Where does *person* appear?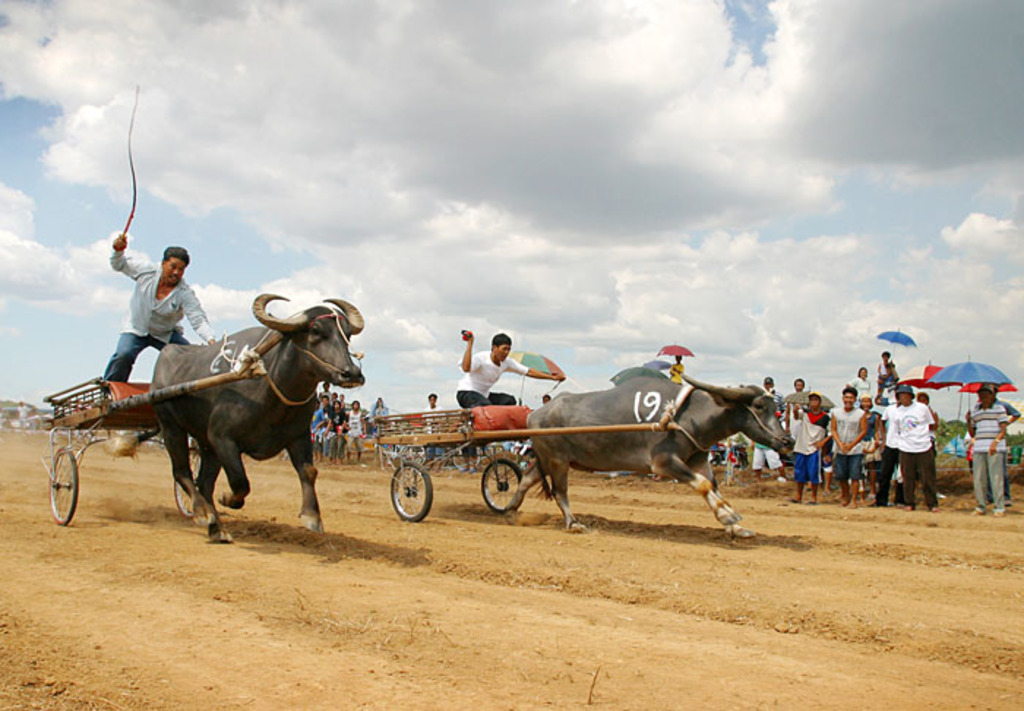
Appears at detection(787, 383, 829, 509).
